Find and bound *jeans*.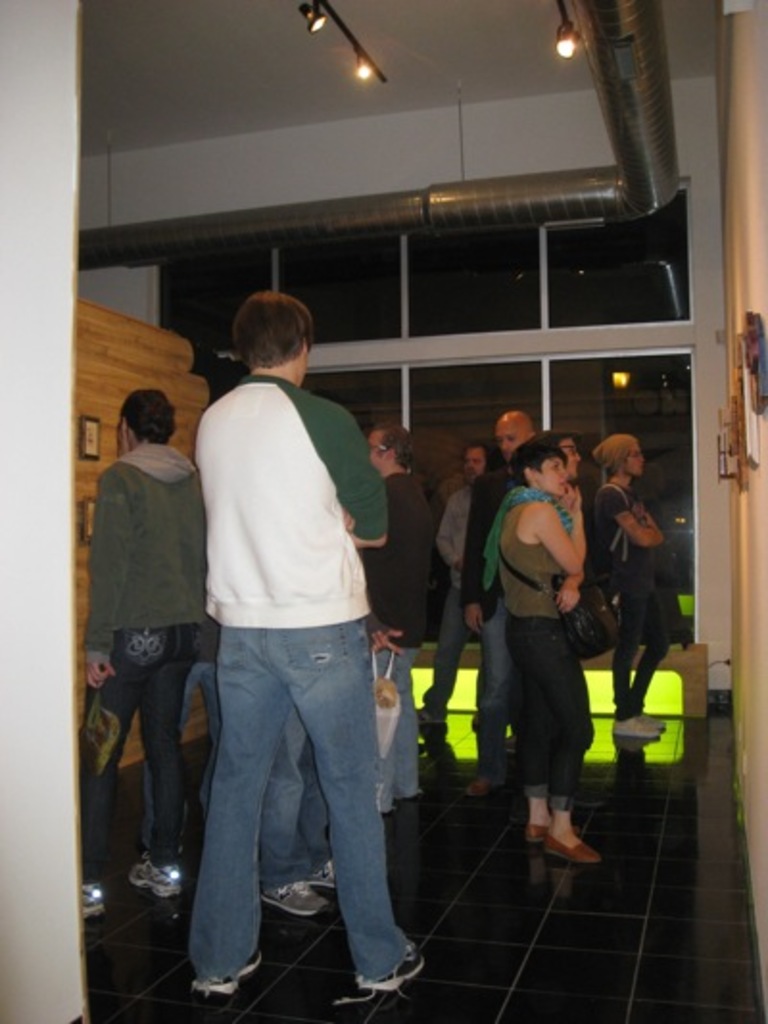
Bound: 511,615,593,805.
